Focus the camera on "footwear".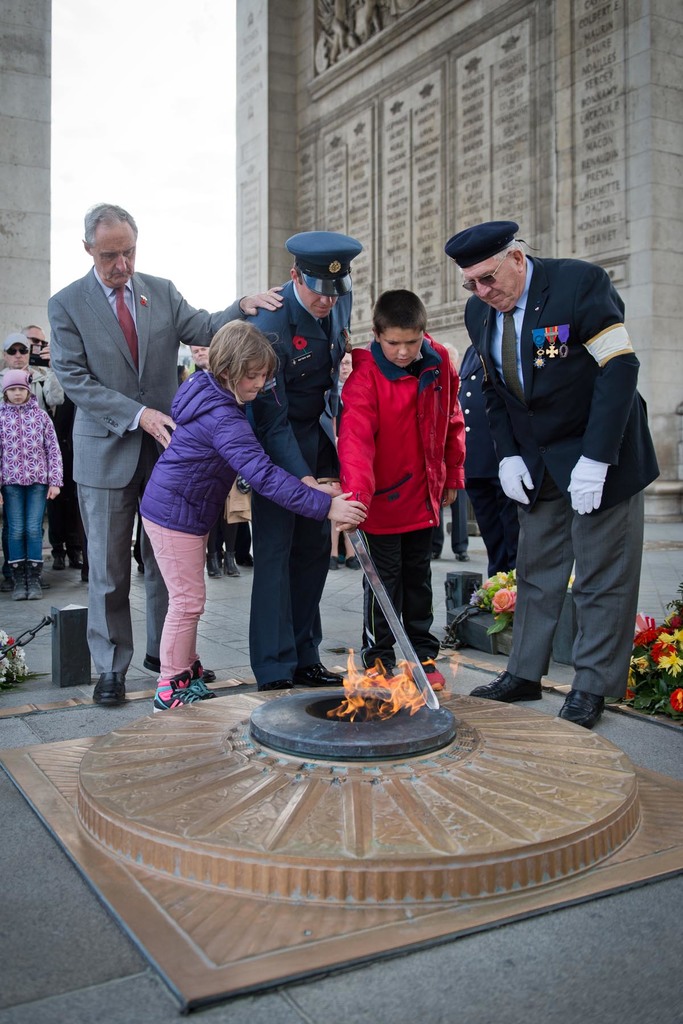
Focus region: Rect(290, 659, 345, 689).
